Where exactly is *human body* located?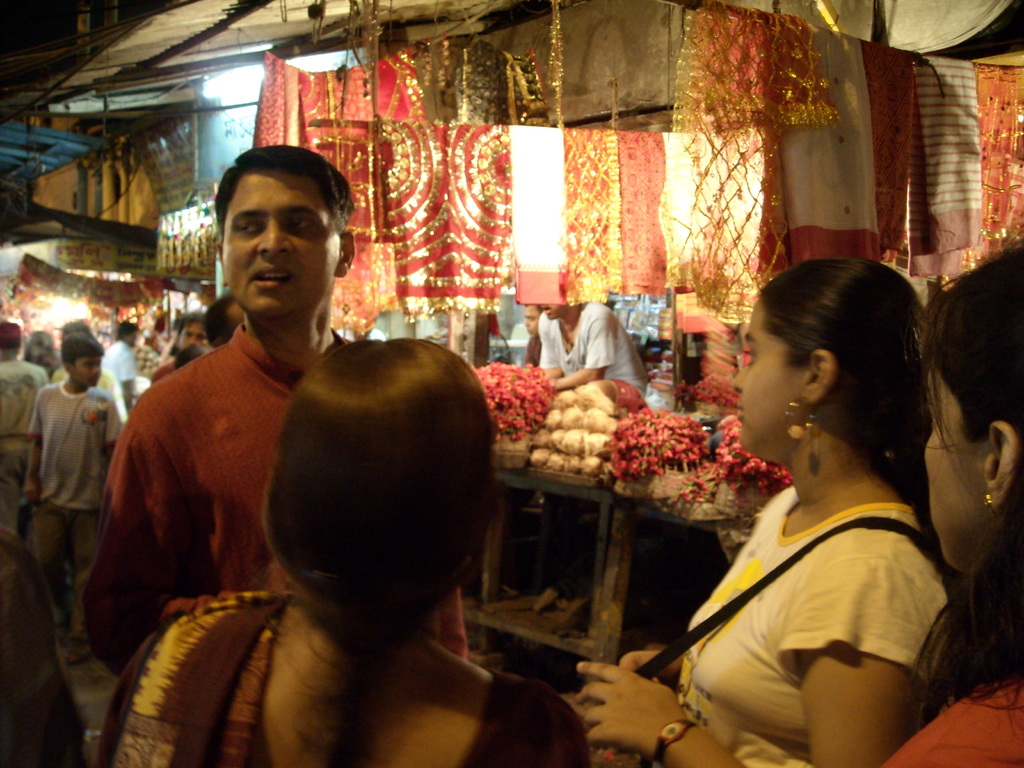
Its bounding box is 572,483,953,767.
